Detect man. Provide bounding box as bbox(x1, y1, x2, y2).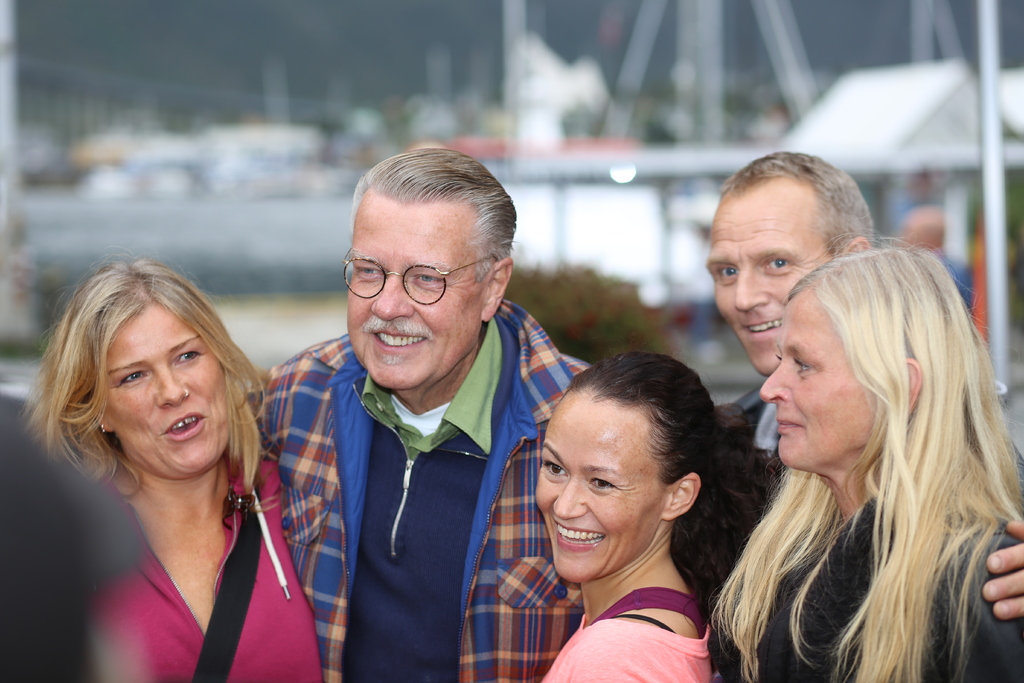
bbox(238, 153, 584, 682).
